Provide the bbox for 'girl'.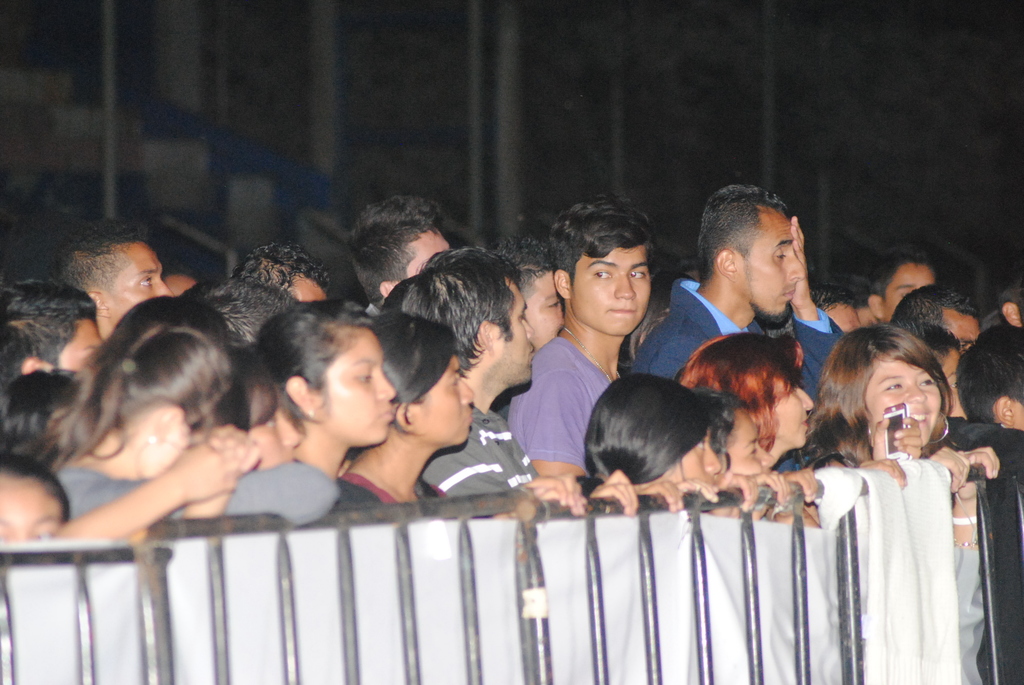
(x1=679, y1=326, x2=874, y2=501).
